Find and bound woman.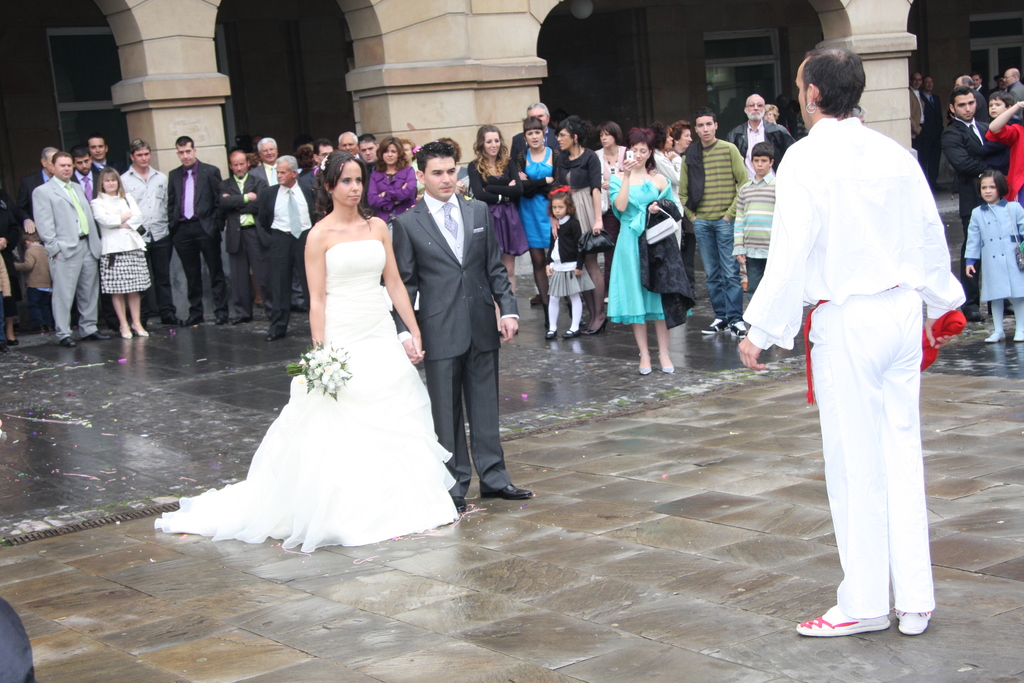
Bound: <bbox>364, 134, 414, 224</bbox>.
